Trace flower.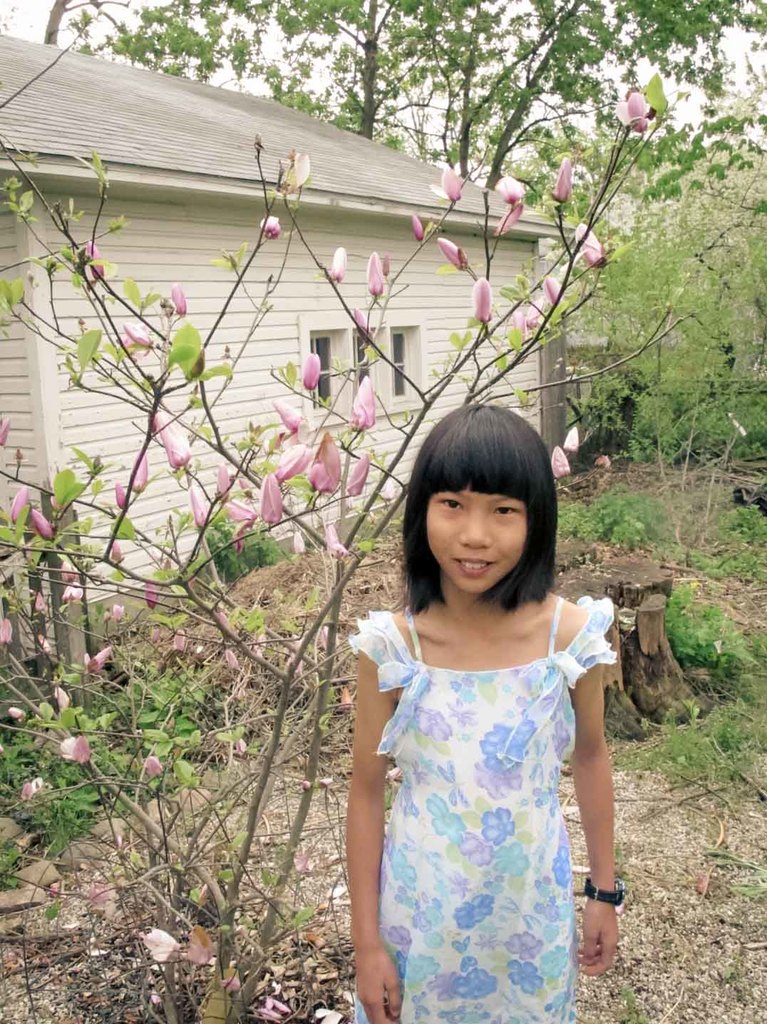
Traced to rect(257, 214, 290, 243).
